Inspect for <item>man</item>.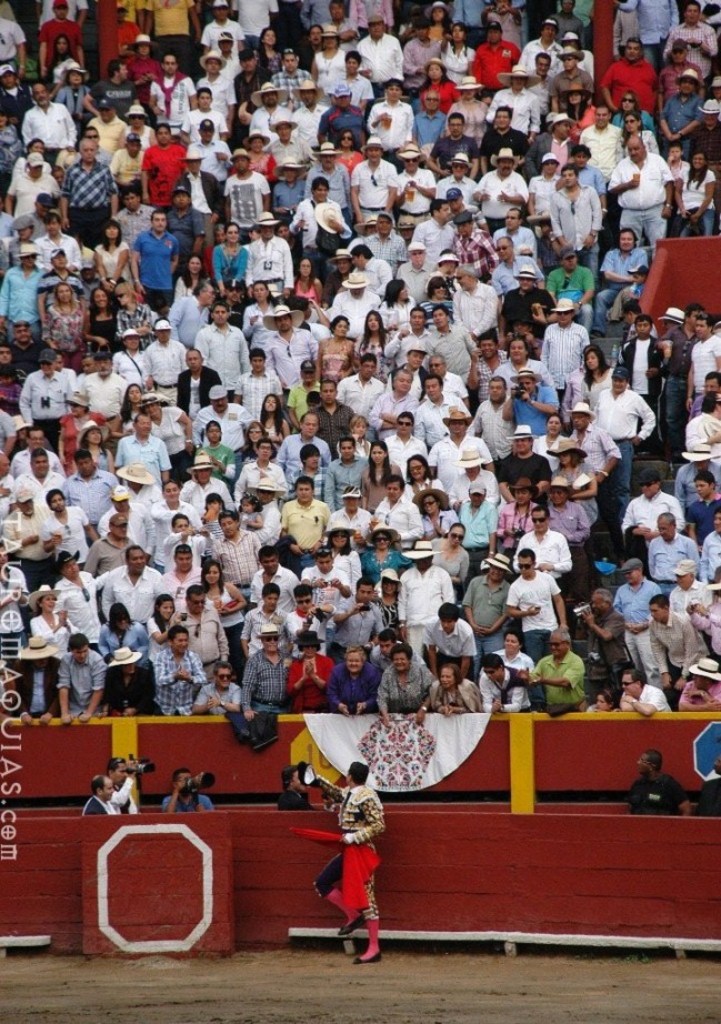
Inspection: {"x1": 160, "y1": 750, "x2": 211, "y2": 819}.
